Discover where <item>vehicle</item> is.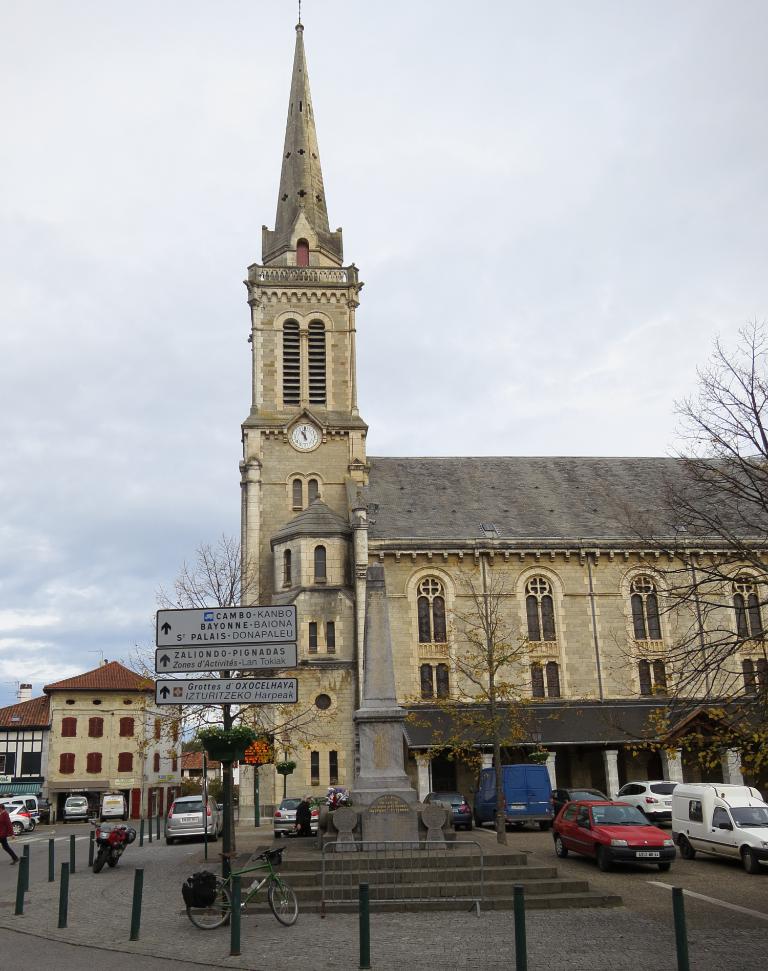
Discovered at bbox=(429, 796, 474, 826).
